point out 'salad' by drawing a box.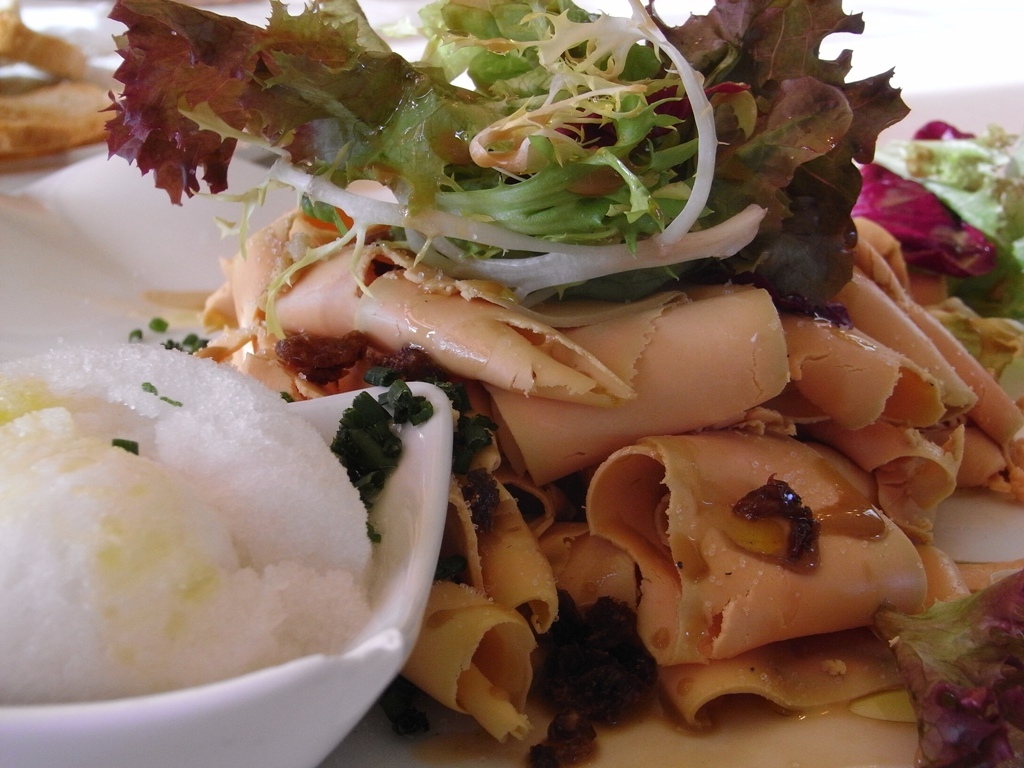
box=[95, 0, 1023, 767].
